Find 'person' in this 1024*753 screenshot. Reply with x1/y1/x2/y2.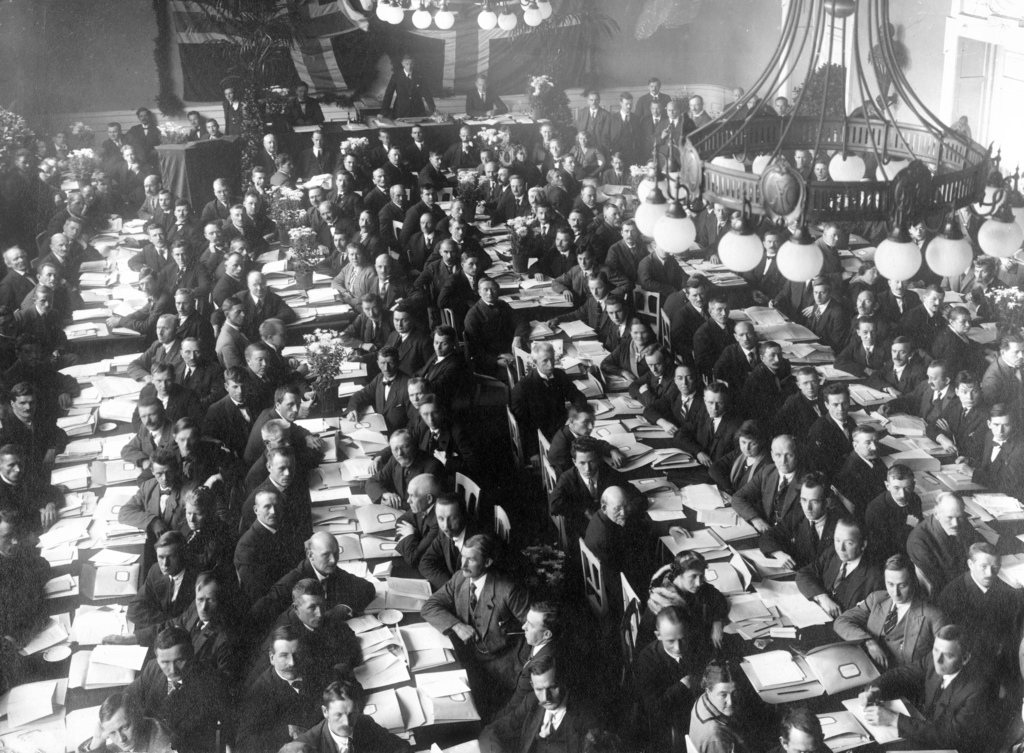
168/564/246/665.
